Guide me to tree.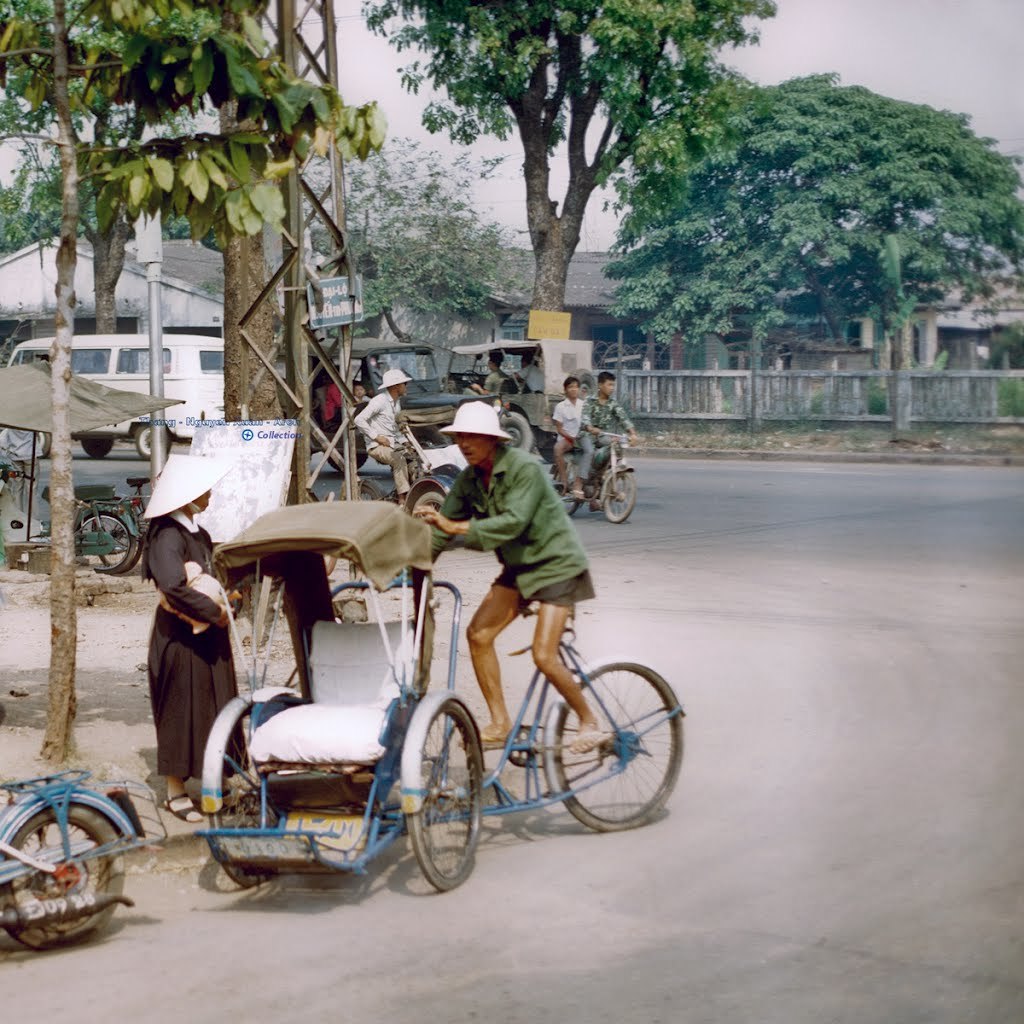
Guidance: 248:143:508:390.
